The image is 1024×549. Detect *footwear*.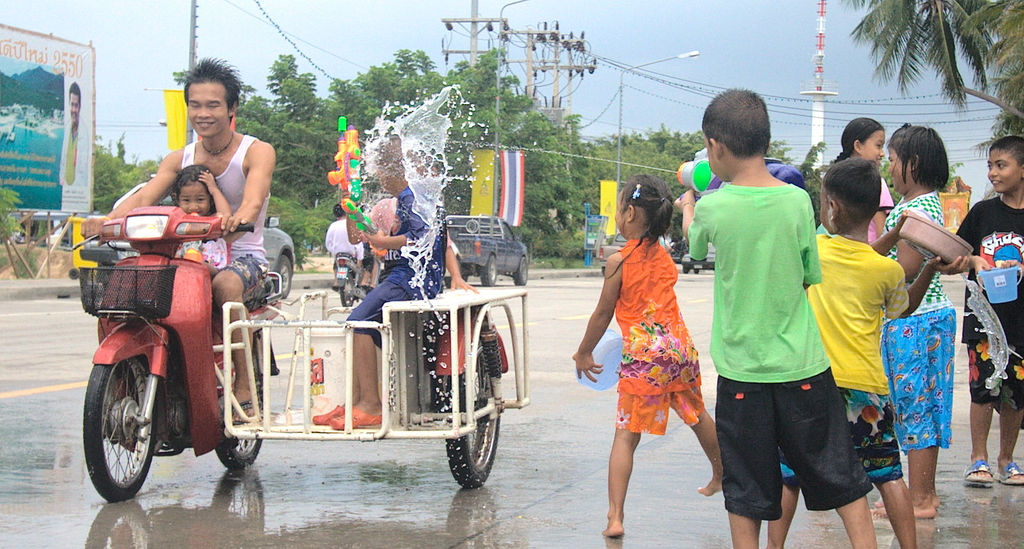
Detection: crop(993, 462, 1023, 489).
